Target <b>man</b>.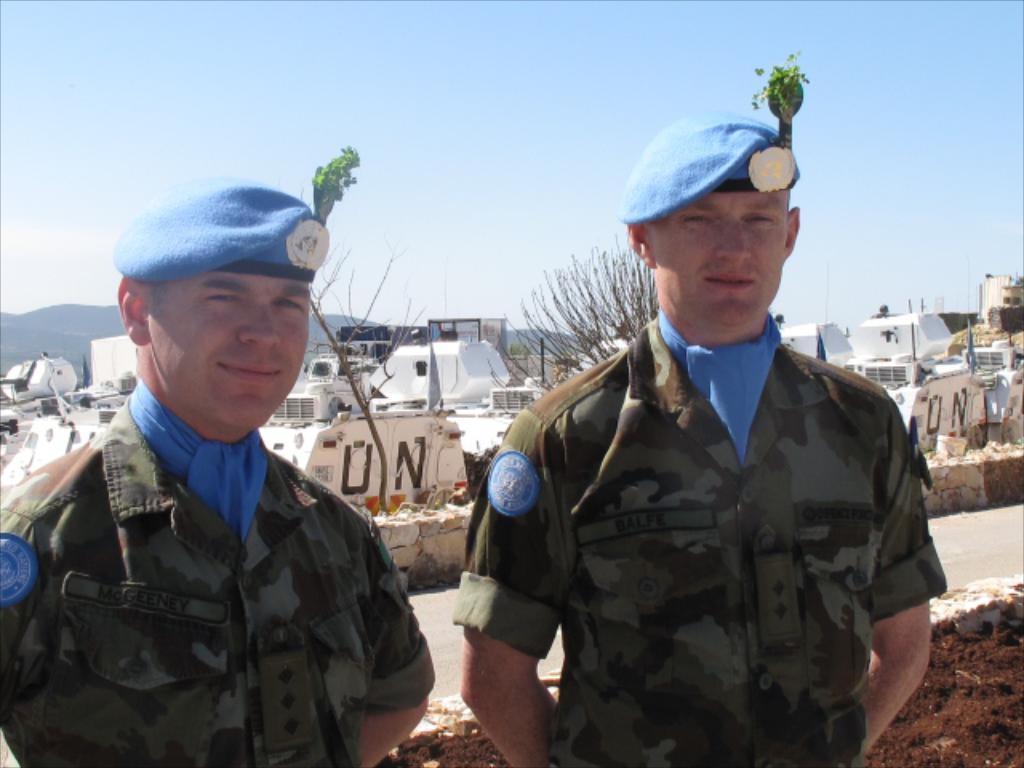
Target region: bbox(0, 173, 437, 763).
